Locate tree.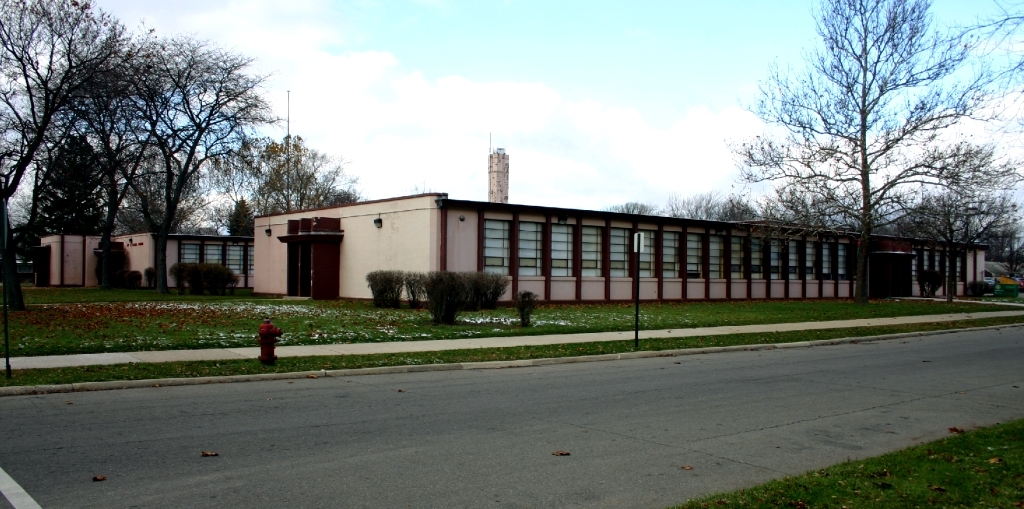
Bounding box: [x1=712, y1=0, x2=1023, y2=316].
